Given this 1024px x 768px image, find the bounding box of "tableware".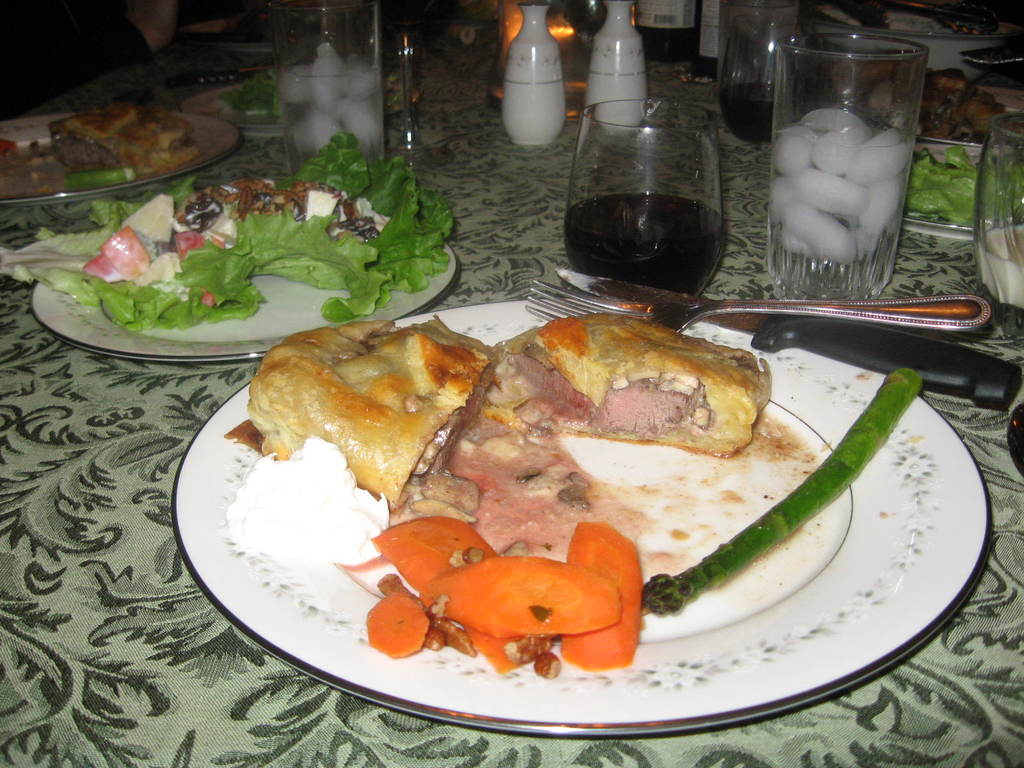
561:101:724:292.
